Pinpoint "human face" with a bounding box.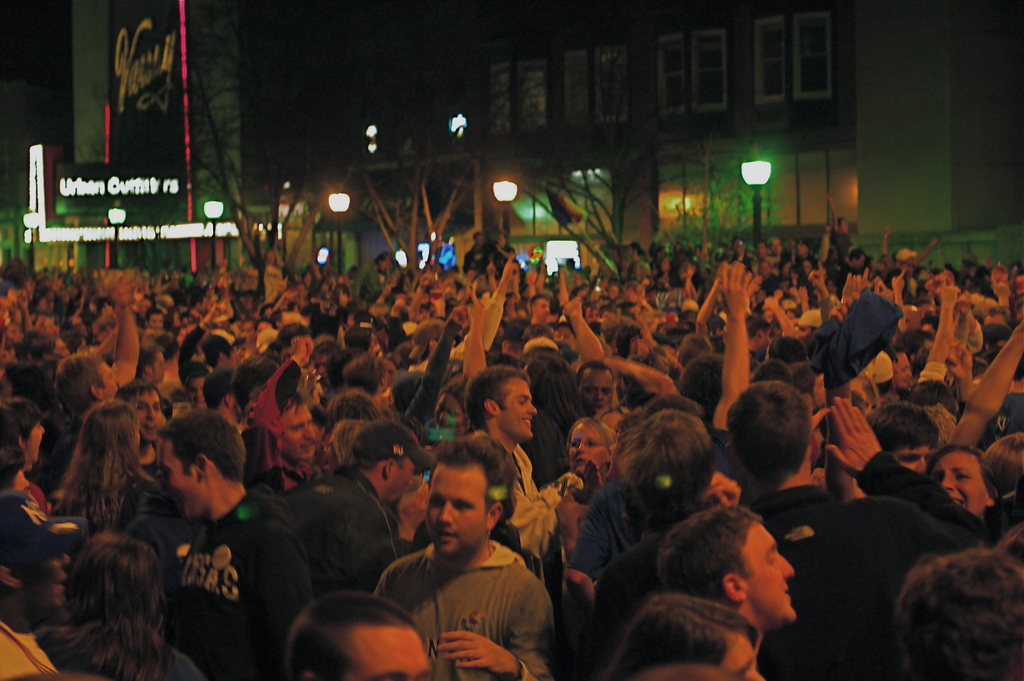
[334,627,429,680].
